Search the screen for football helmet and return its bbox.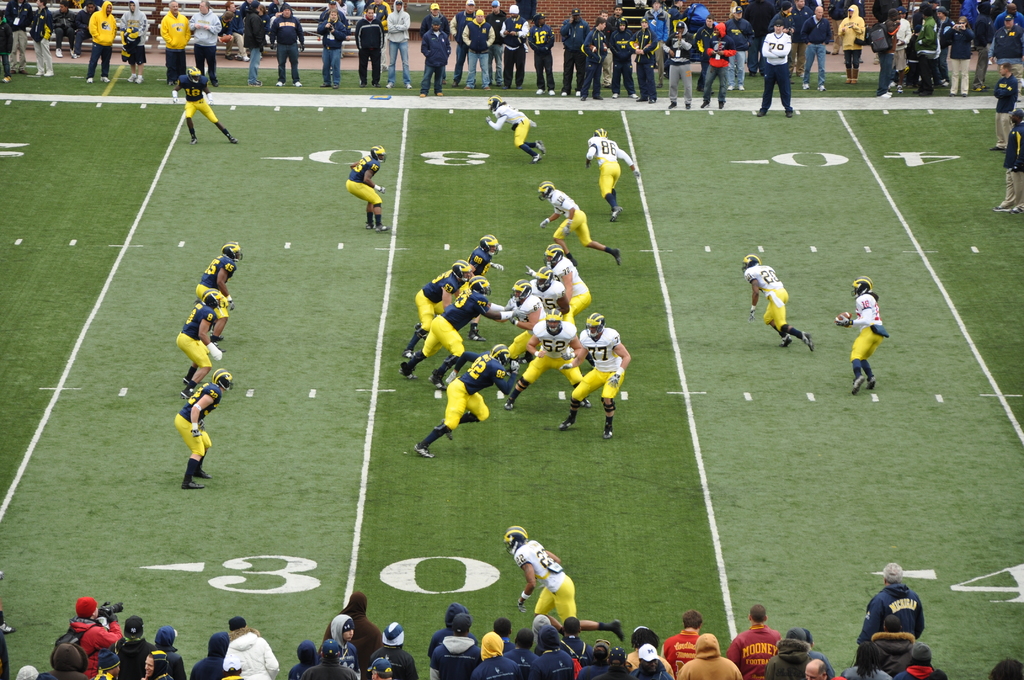
Found: 511/278/534/300.
